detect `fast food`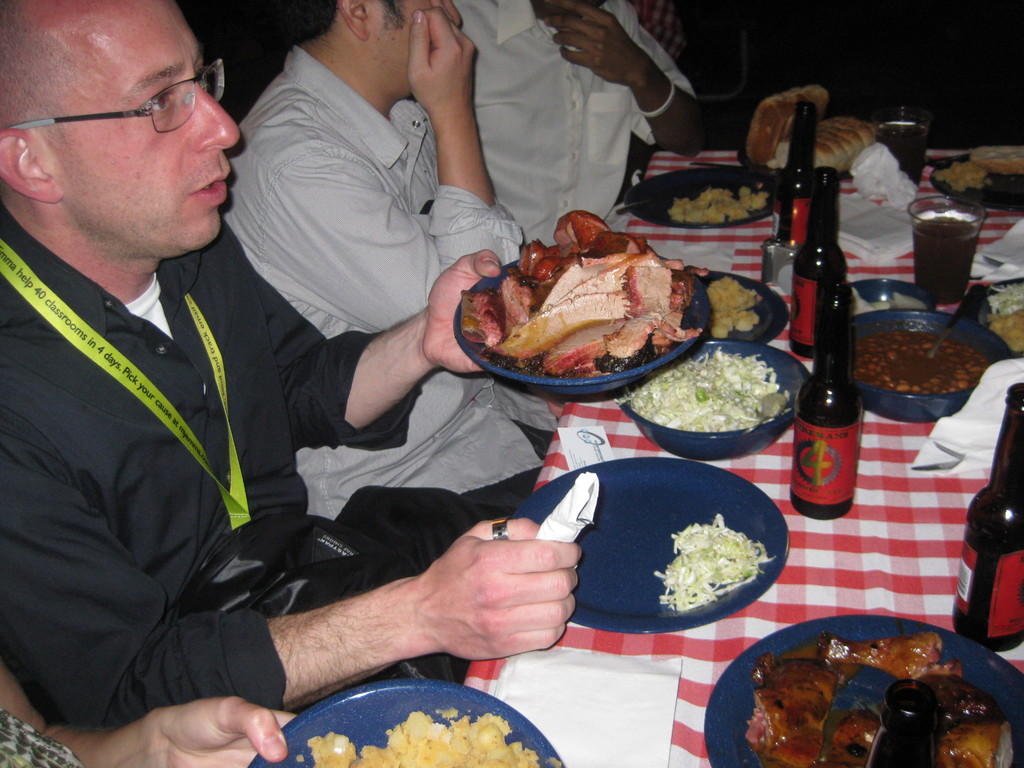
(x1=856, y1=334, x2=984, y2=406)
